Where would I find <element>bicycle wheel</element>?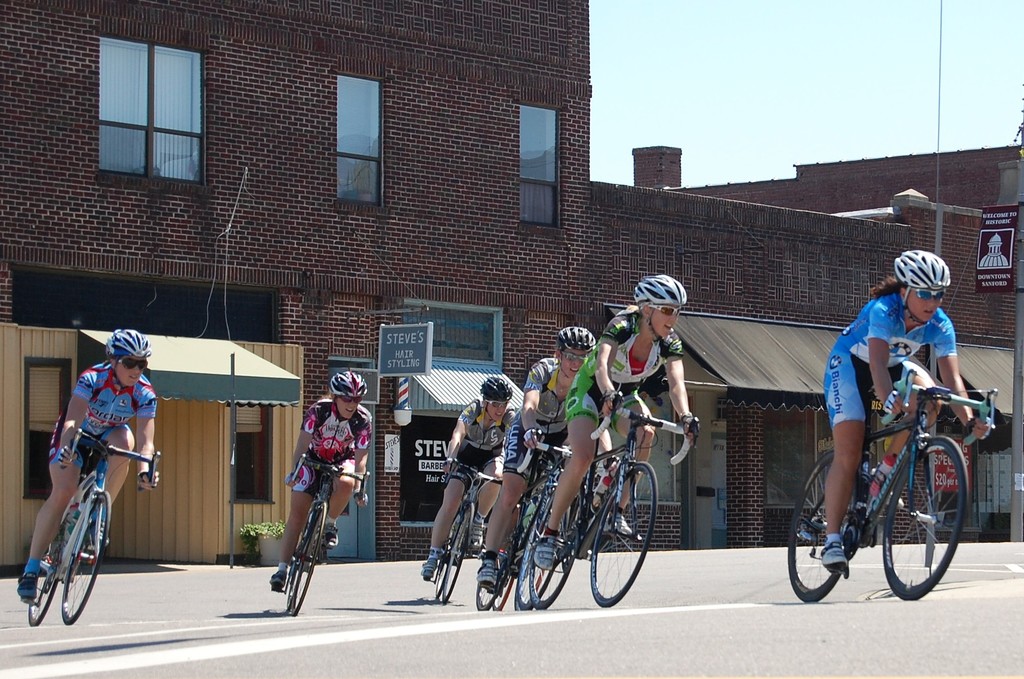
At [284, 499, 332, 620].
